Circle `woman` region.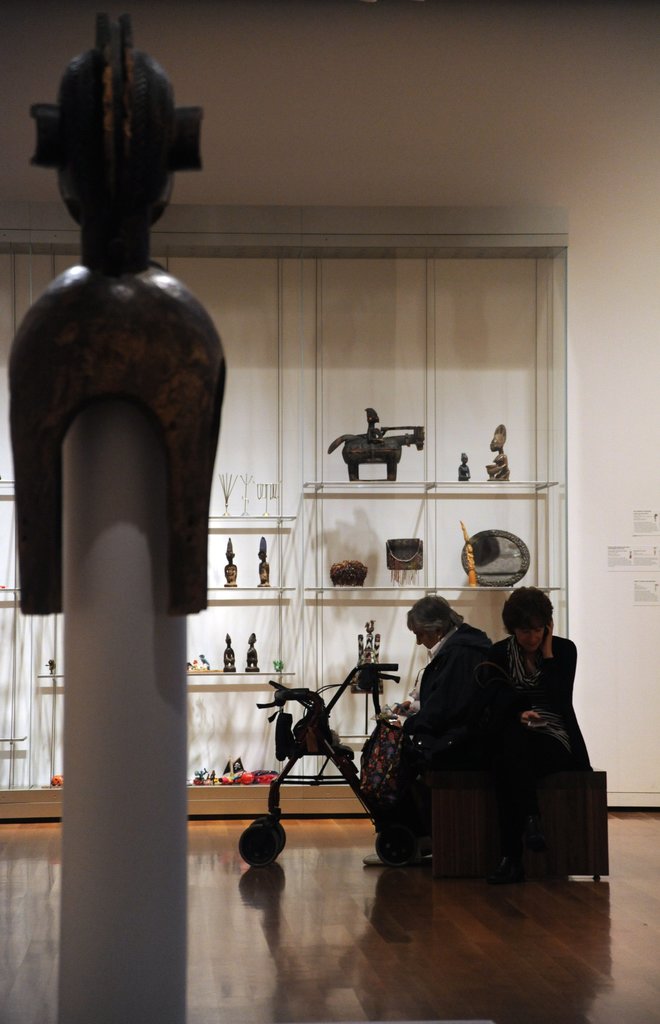
Region: 478,573,596,884.
